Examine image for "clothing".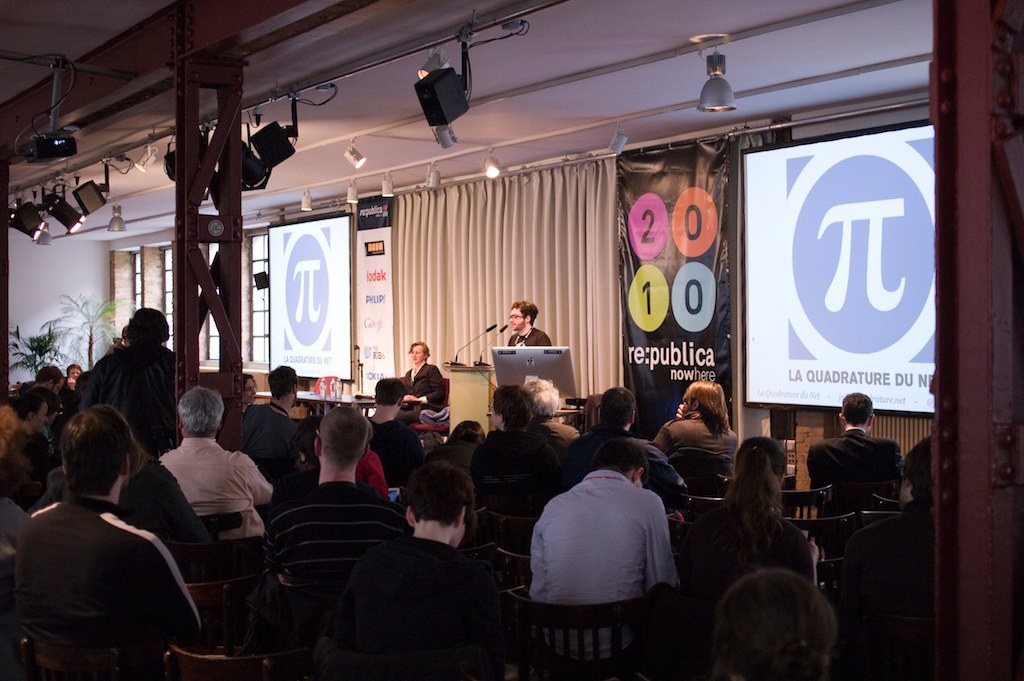
Examination result: bbox(245, 405, 284, 497).
